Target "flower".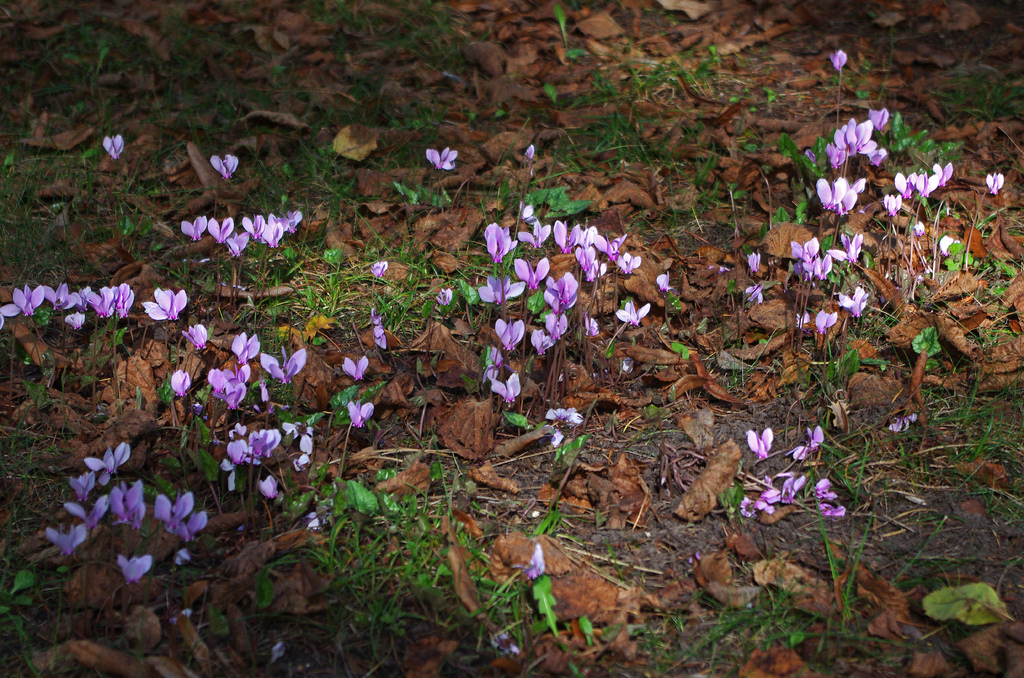
Target region: bbox=[343, 354, 366, 383].
